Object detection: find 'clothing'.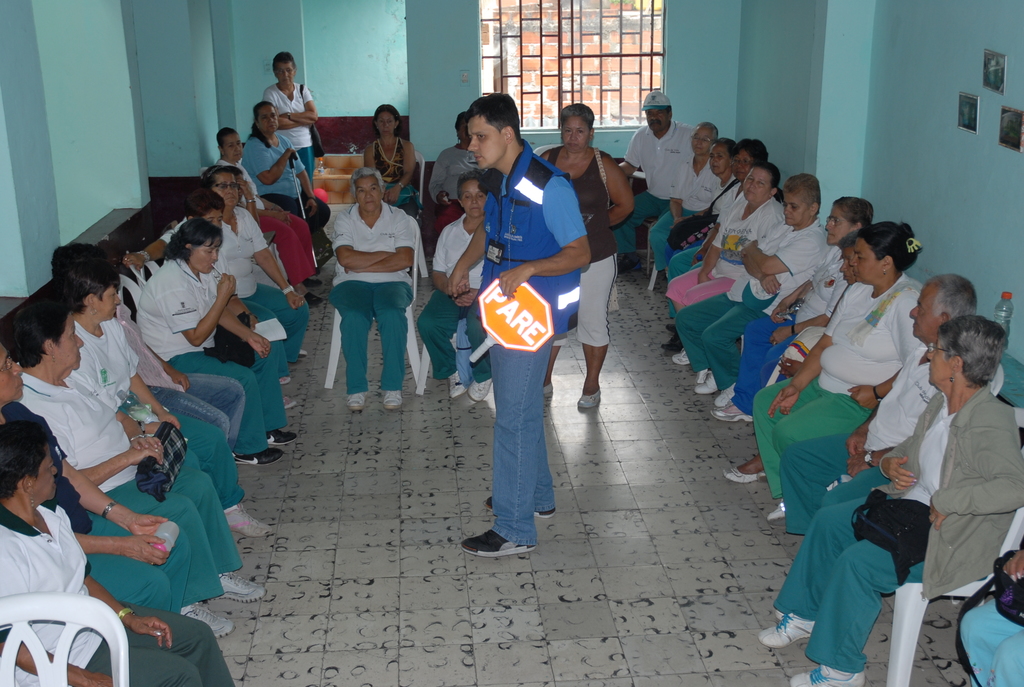
Rect(699, 181, 751, 239).
